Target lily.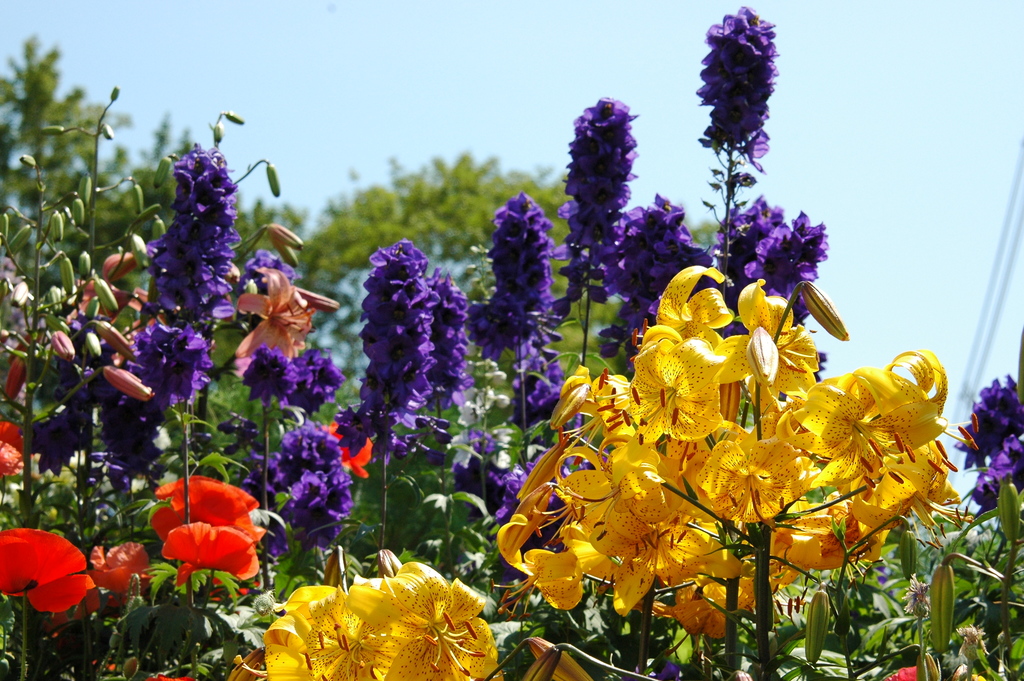
Target region: box=[792, 365, 944, 482].
